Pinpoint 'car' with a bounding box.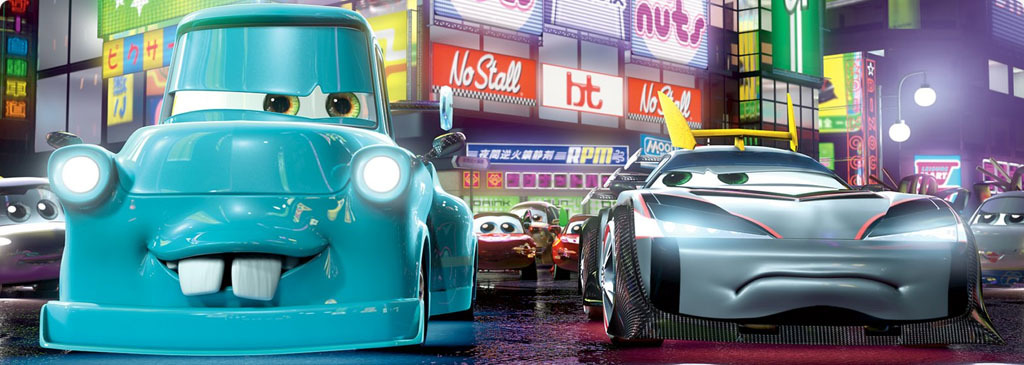
{"x1": 511, "y1": 198, "x2": 555, "y2": 269}.
